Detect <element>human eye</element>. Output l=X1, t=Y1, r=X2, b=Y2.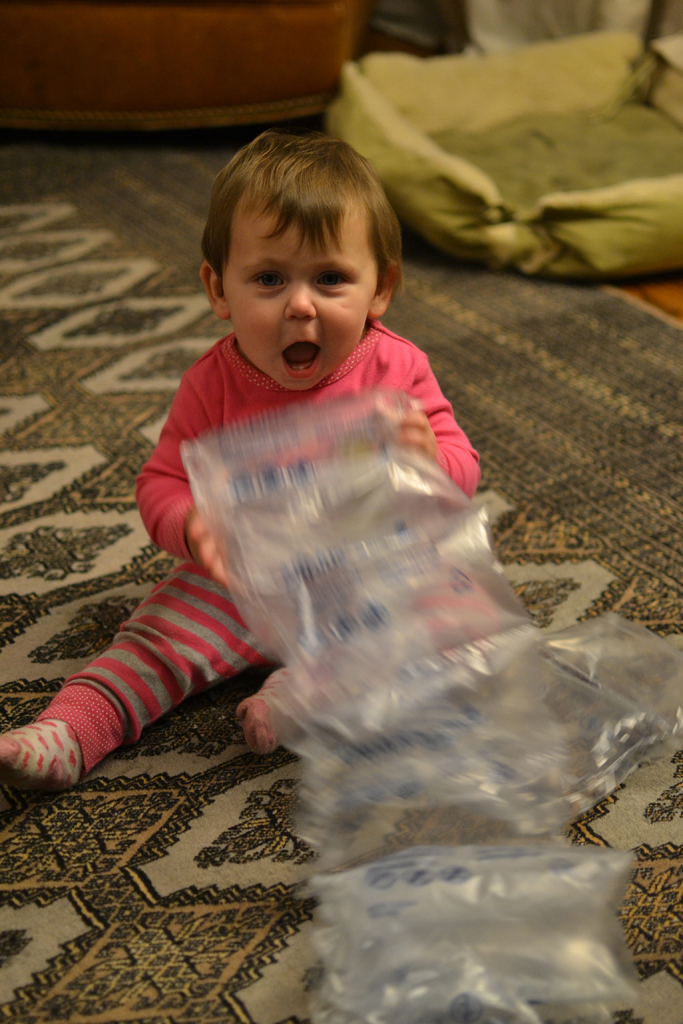
l=306, t=266, r=360, b=291.
